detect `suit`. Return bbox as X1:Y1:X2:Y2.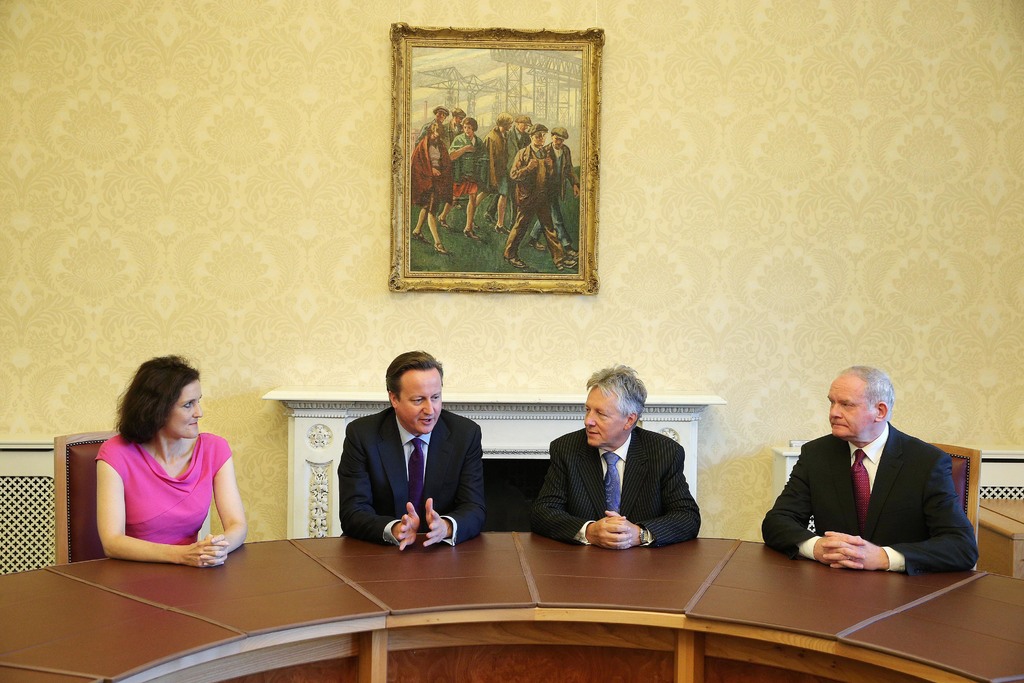
771:402:980:589.
